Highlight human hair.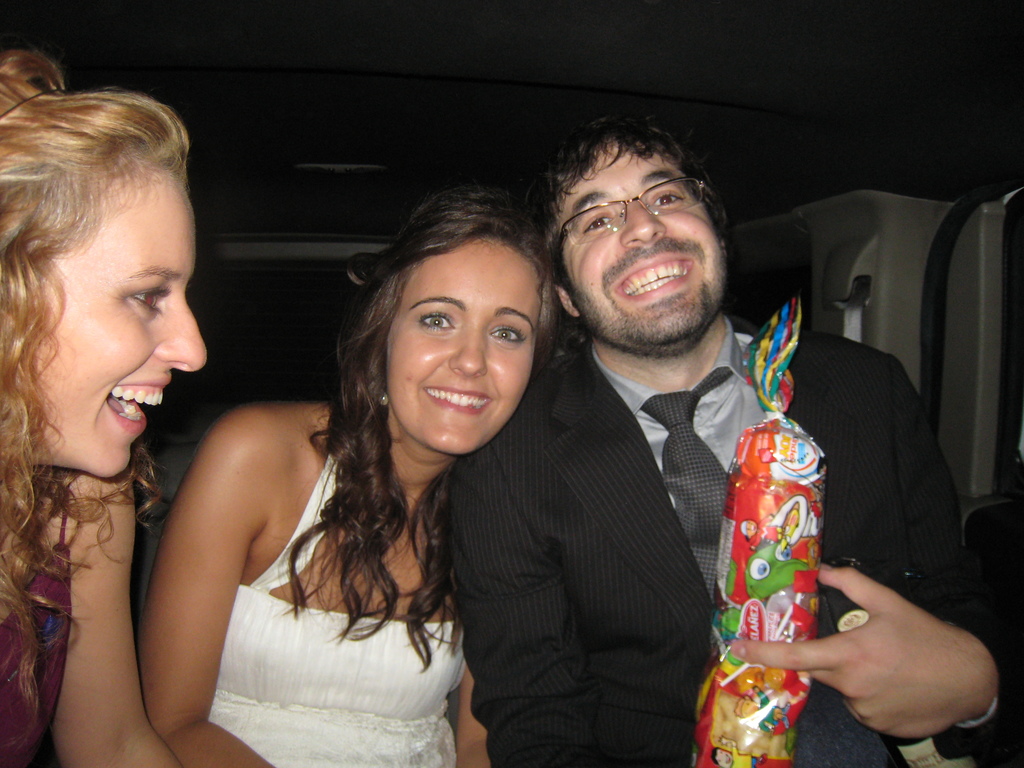
Highlighted region: {"left": 532, "top": 107, "right": 731, "bottom": 285}.
